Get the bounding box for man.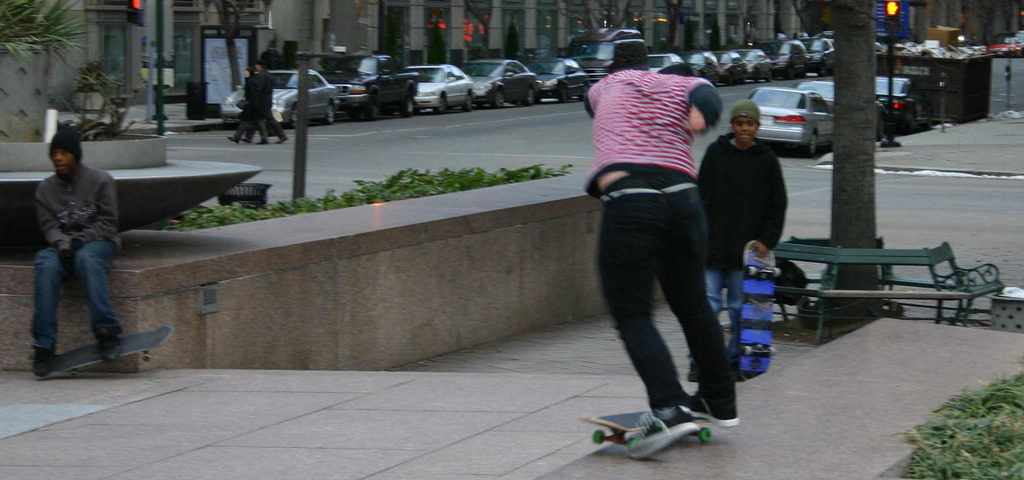
bbox=[236, 56, 290, 145].
